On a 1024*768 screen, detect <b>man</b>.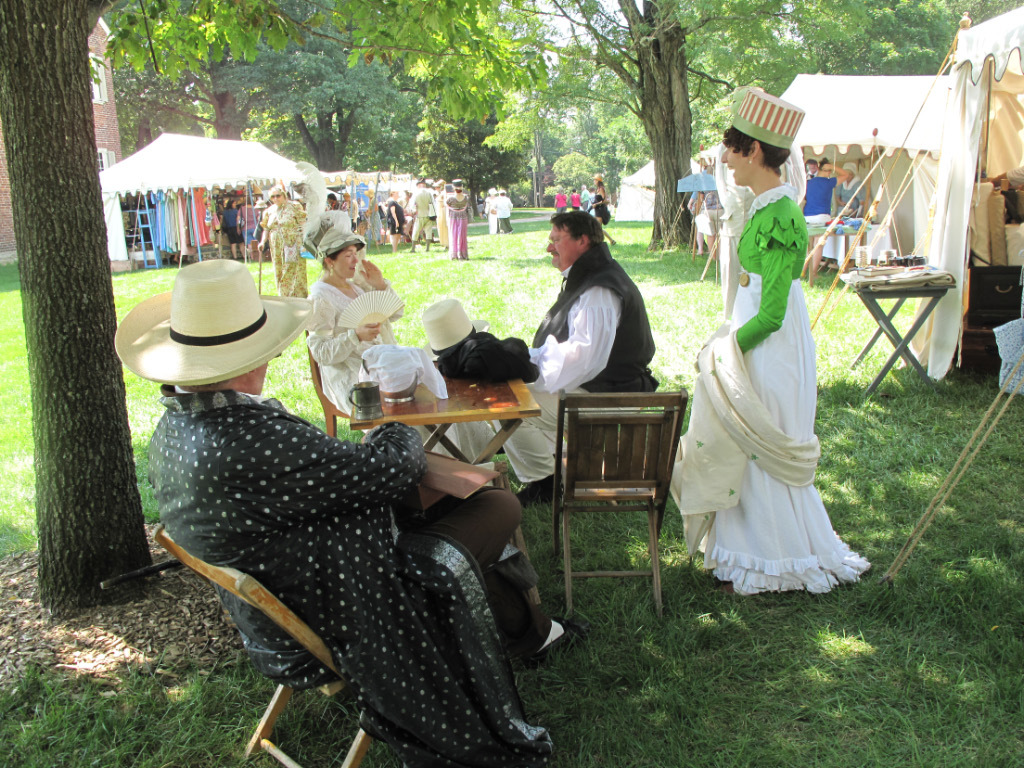
491/212/658/505.
